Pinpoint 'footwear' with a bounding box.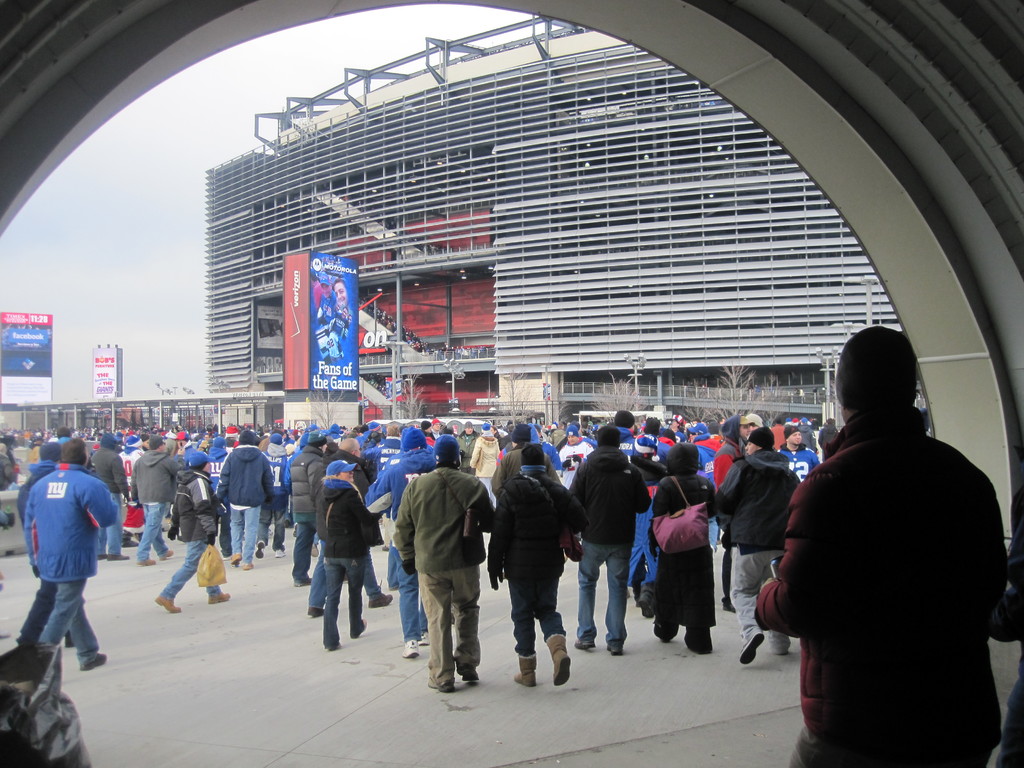
<box>424,677,453,694</box>.
